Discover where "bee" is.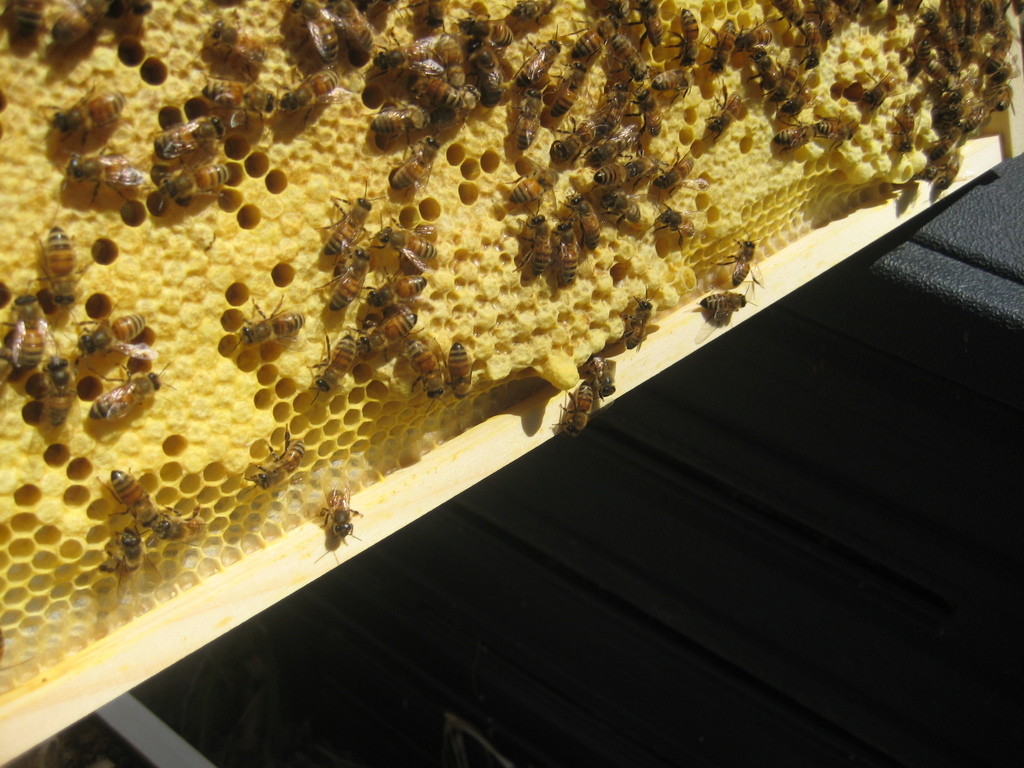
Discovered at bbox=(440, 36, 468, 104).
